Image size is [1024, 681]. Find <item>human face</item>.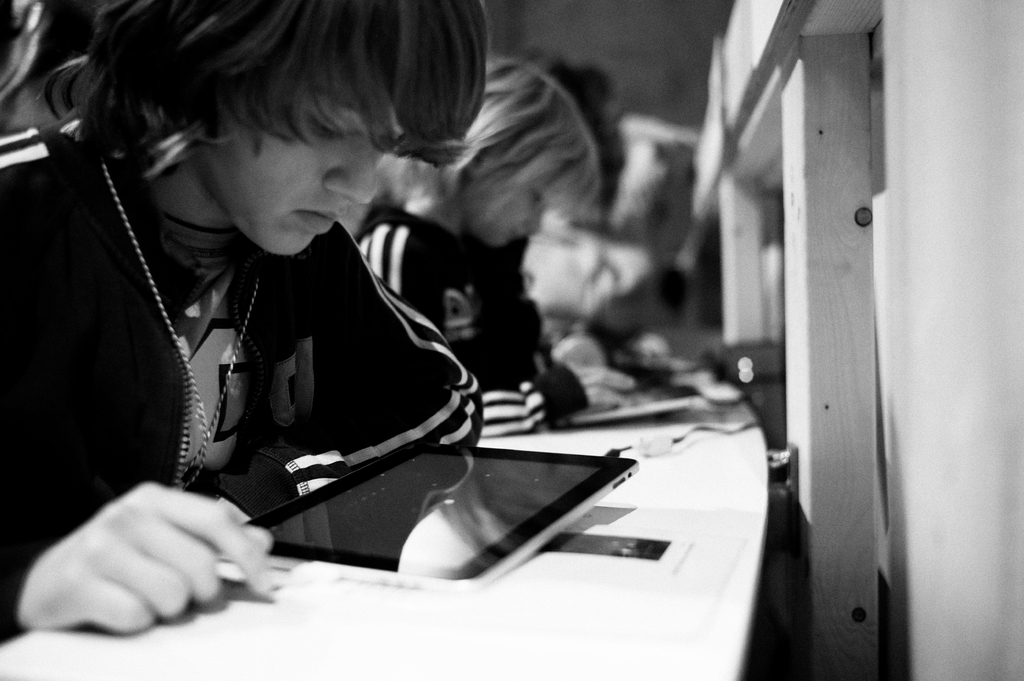
461,168,566,253.
